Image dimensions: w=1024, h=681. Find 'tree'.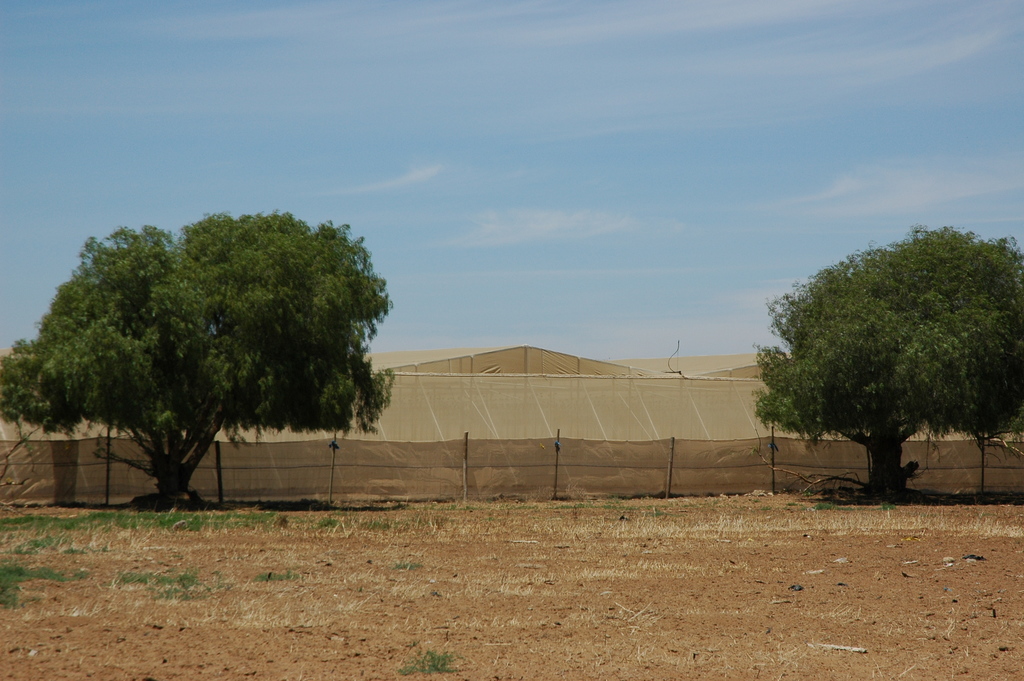
[780, 197, 1002, 502].
